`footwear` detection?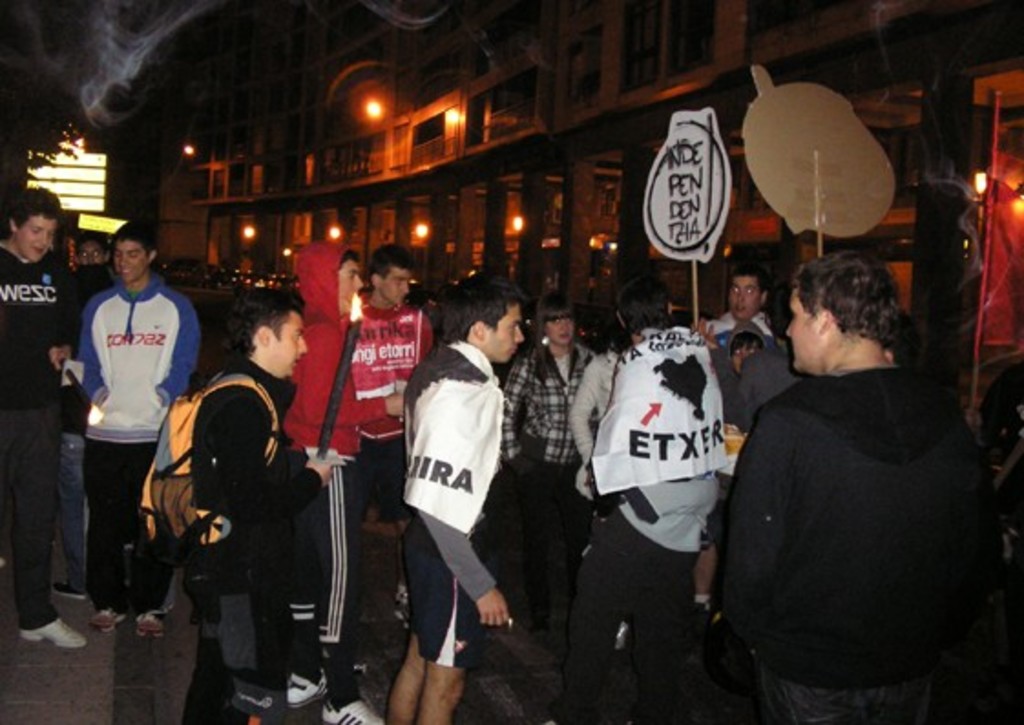
region(86, 604, 124, 625)
